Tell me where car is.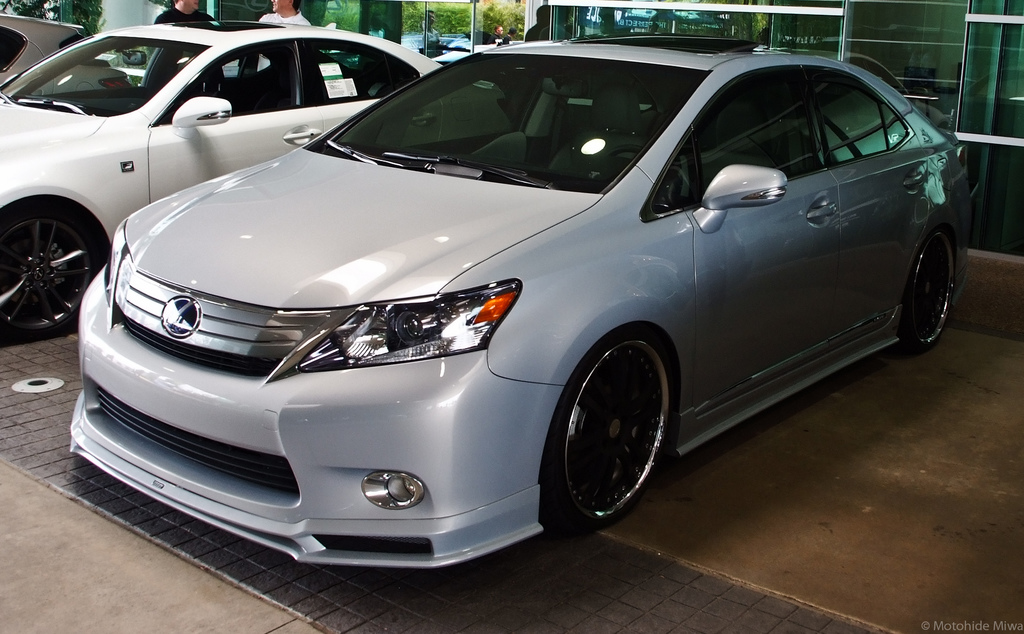
car is at bbox(72, 41, 975, 529).
